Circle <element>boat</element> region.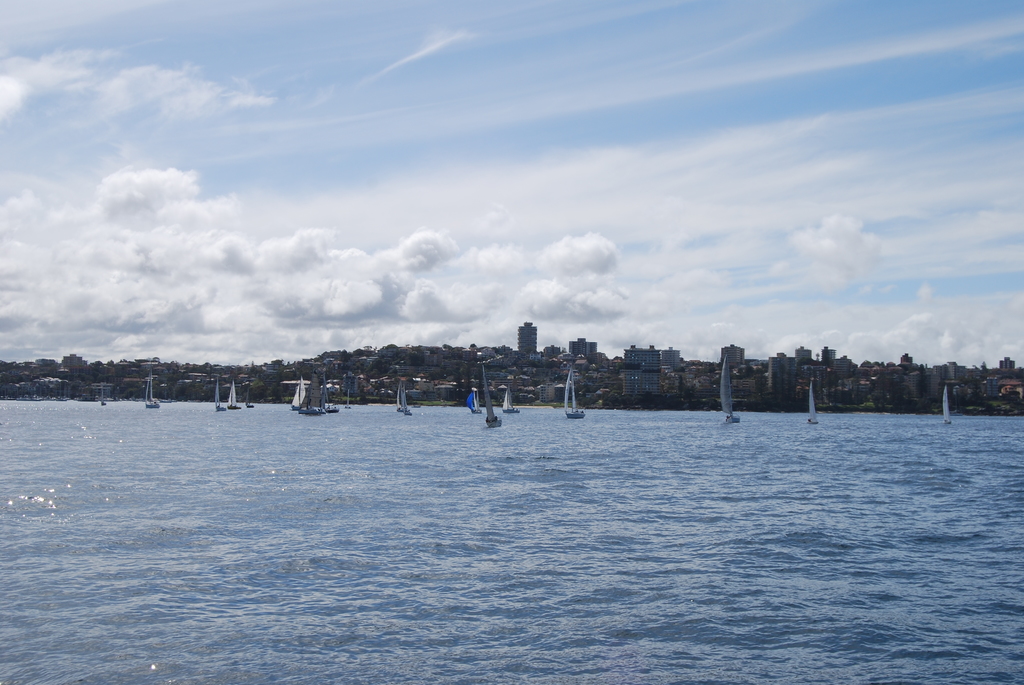
Region: <box>717,350,744,424</box>.
